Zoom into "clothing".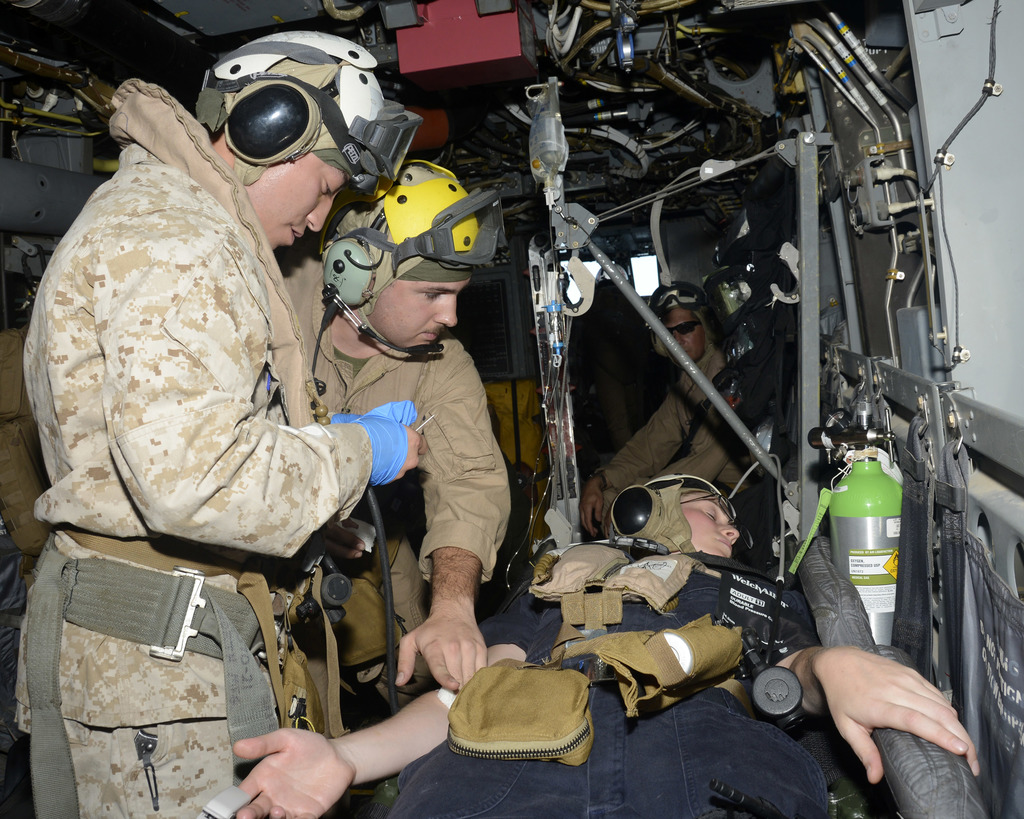
Zoom target: [left=273, top=252, right=515, bottom=706].
